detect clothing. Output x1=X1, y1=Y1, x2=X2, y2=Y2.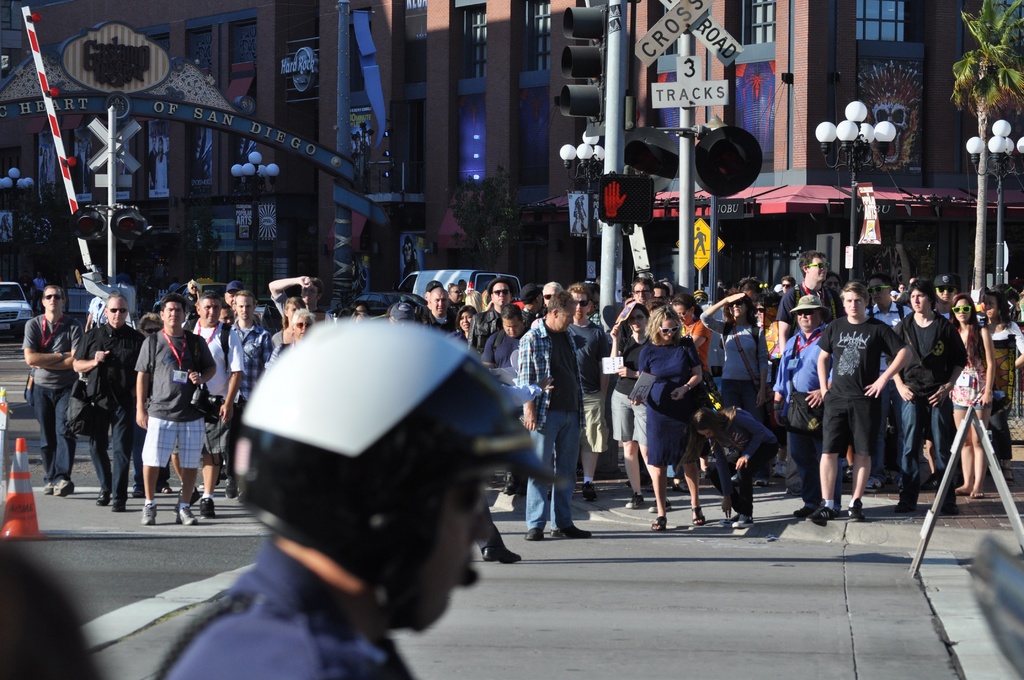
x1=979, y1=320, x2=1023, y2=464.
